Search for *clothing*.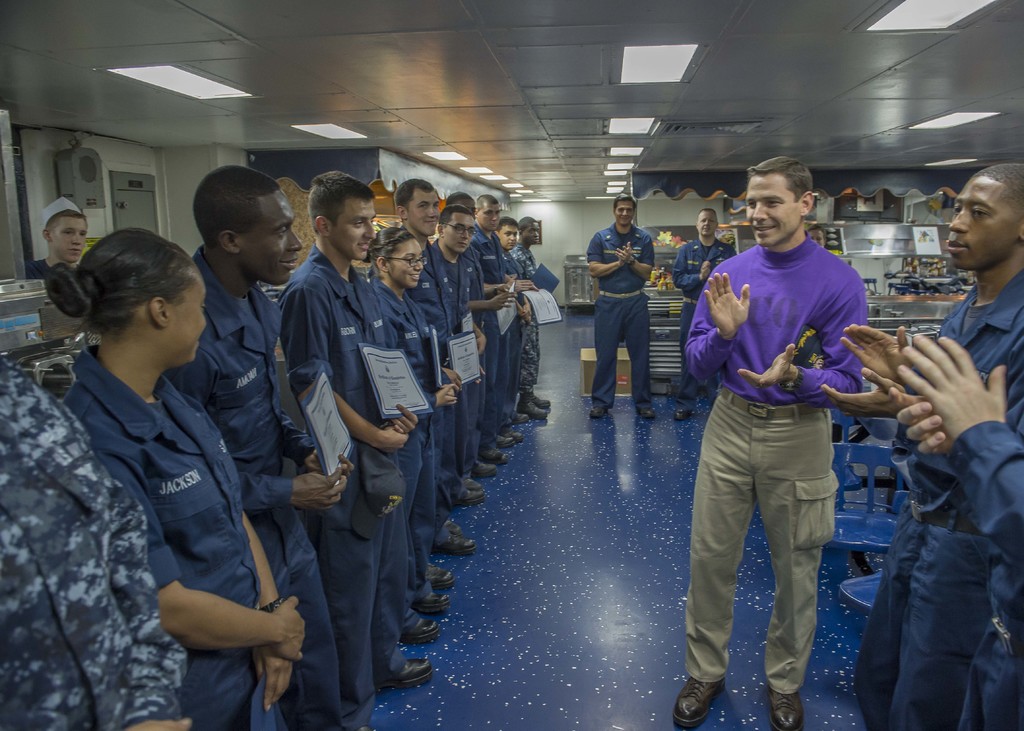
Found at 463,213,513,476.
